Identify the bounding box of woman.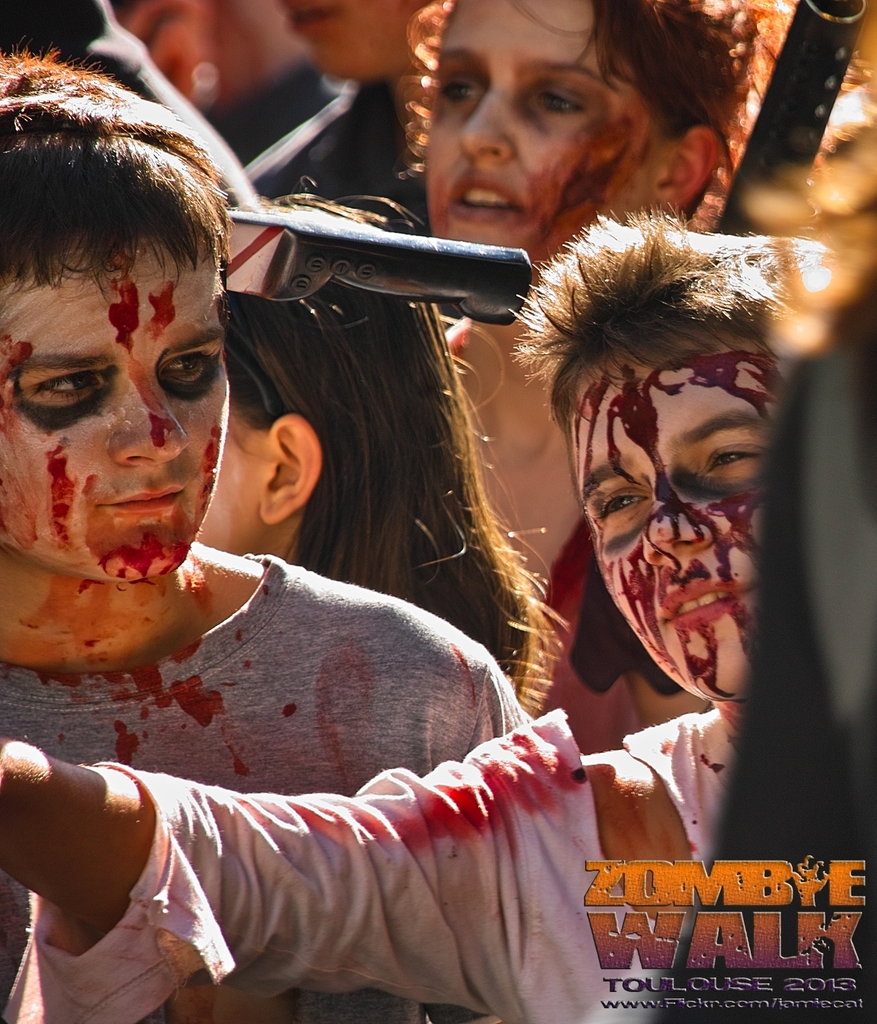
(left=399, top=0, right=758, bottom=751).
